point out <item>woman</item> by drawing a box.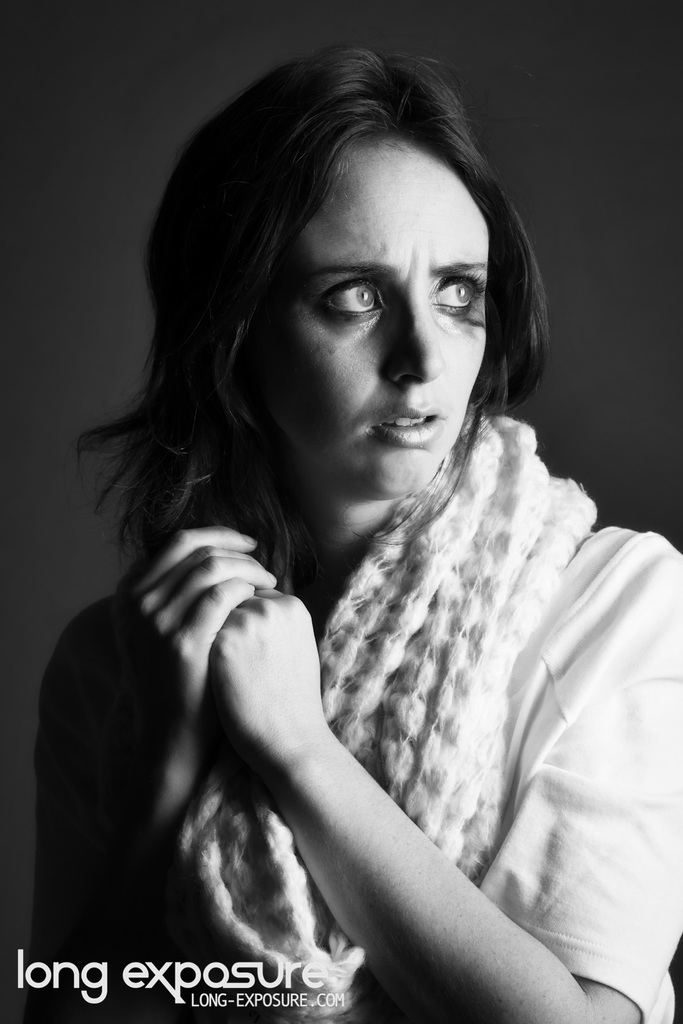
left=20, top=40, right=682, bottom=1023.
